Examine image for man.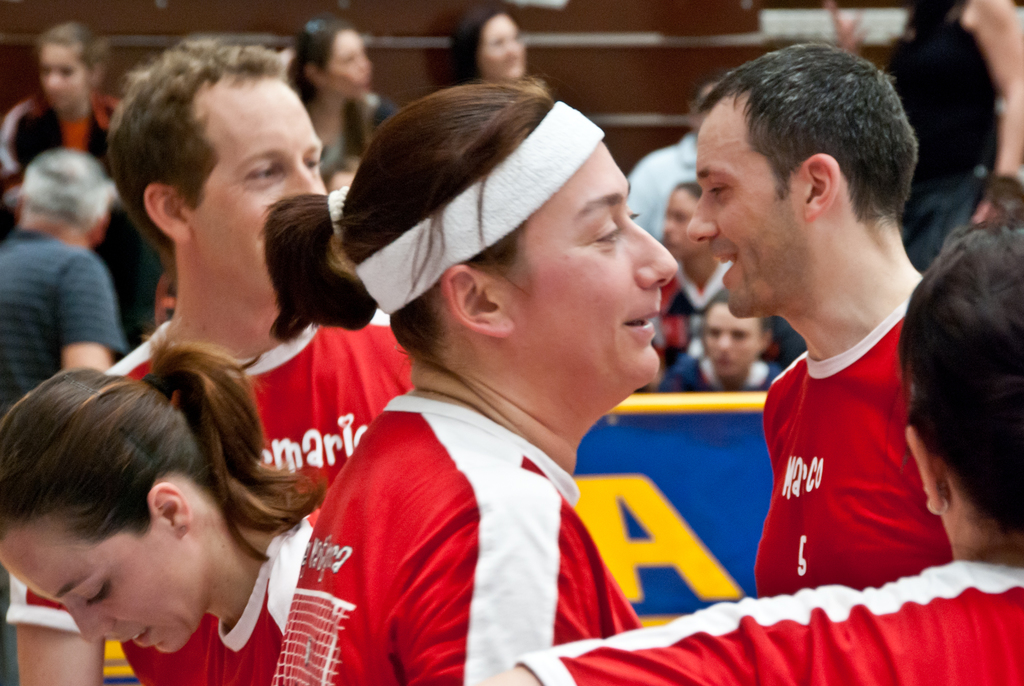
Examination result: <box>638,44,1004,654</box>.
